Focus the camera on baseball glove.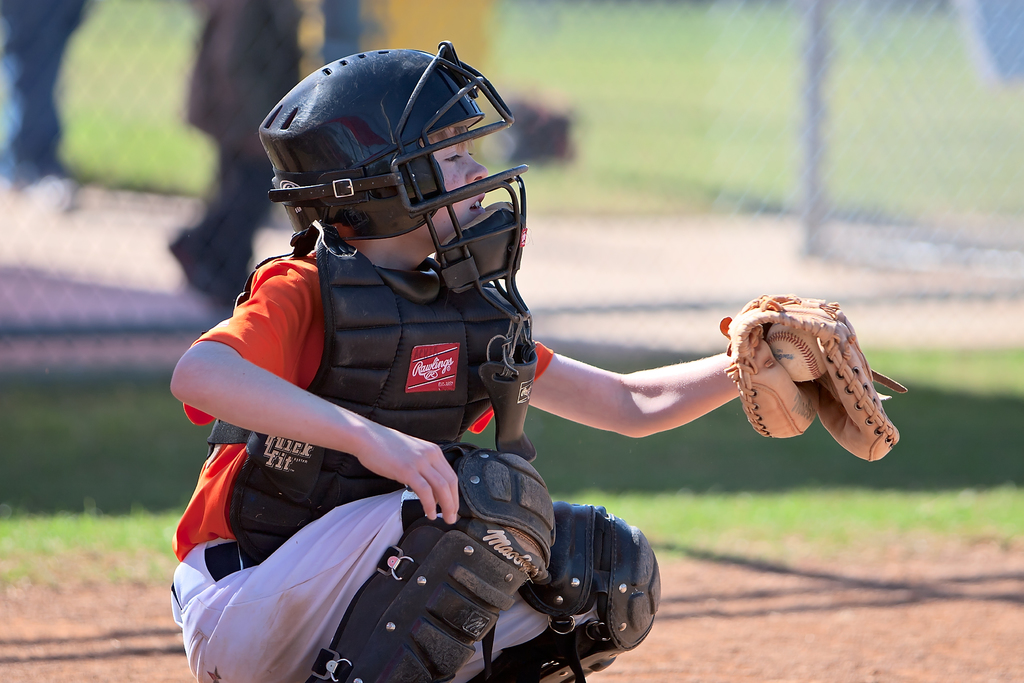
Focus region: (left=724, top=296, right=913, bottom=466).
